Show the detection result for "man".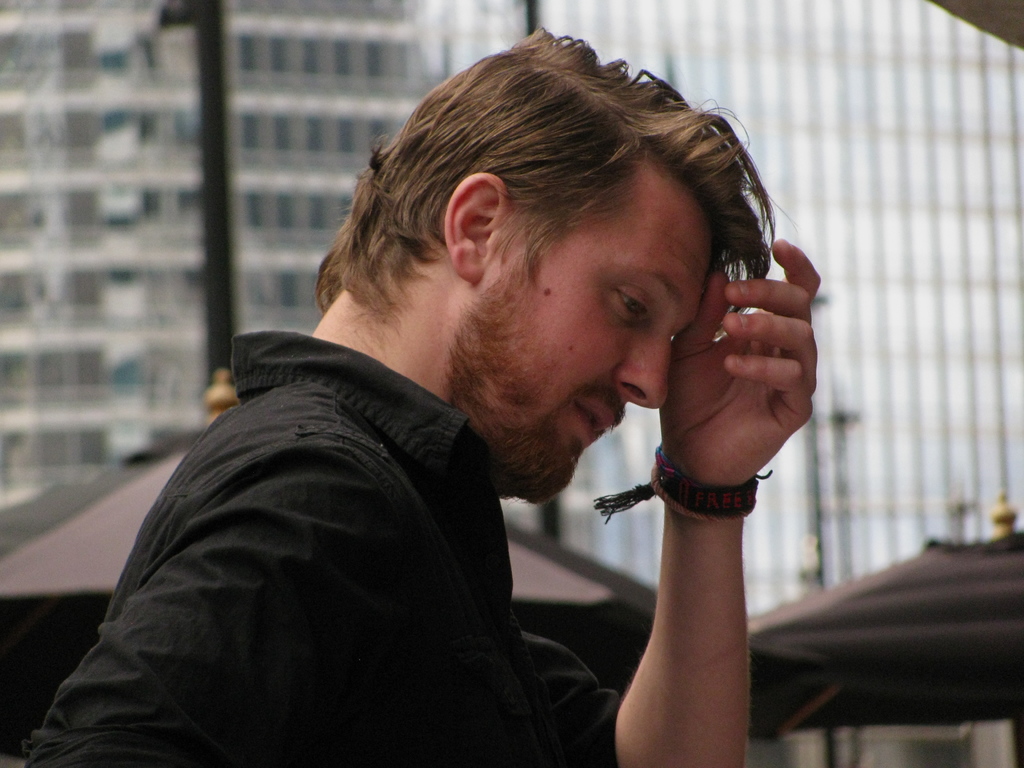
left=63, top=44, right=886, bottom=749.
